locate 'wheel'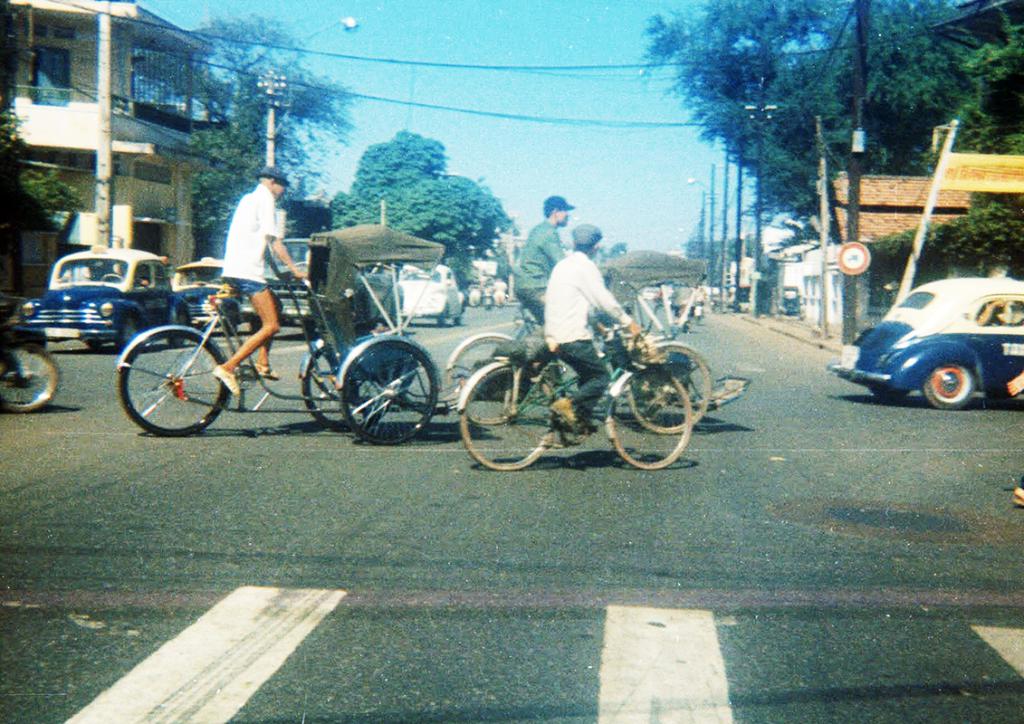
locate(923, 366, 974, 408)
